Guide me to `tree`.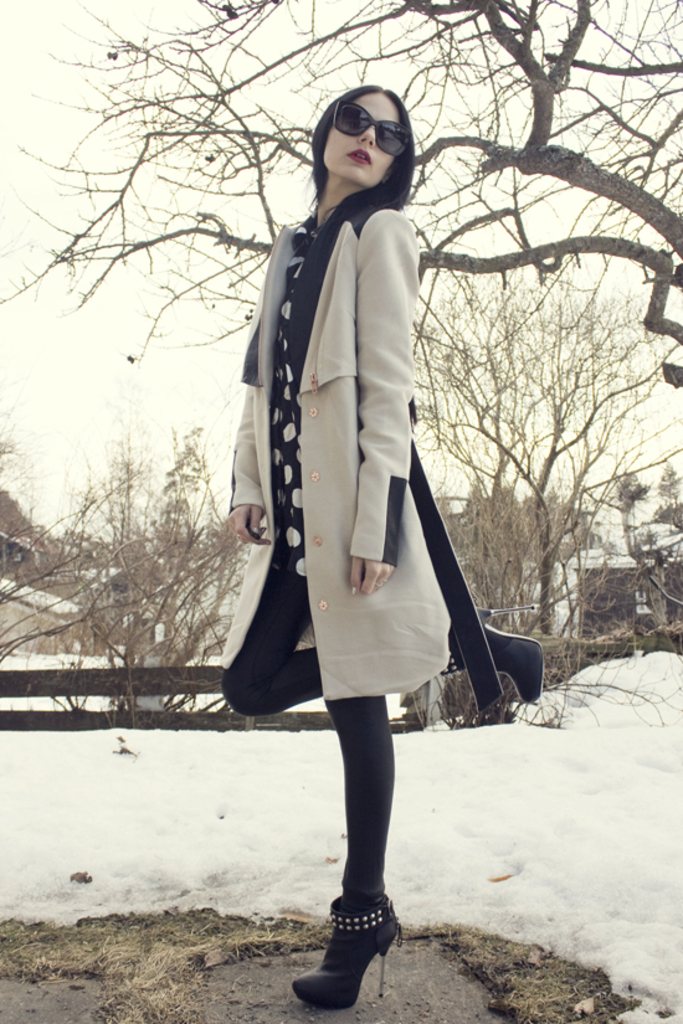
Guidance: <region>0, 437, 43, 542</region>.
